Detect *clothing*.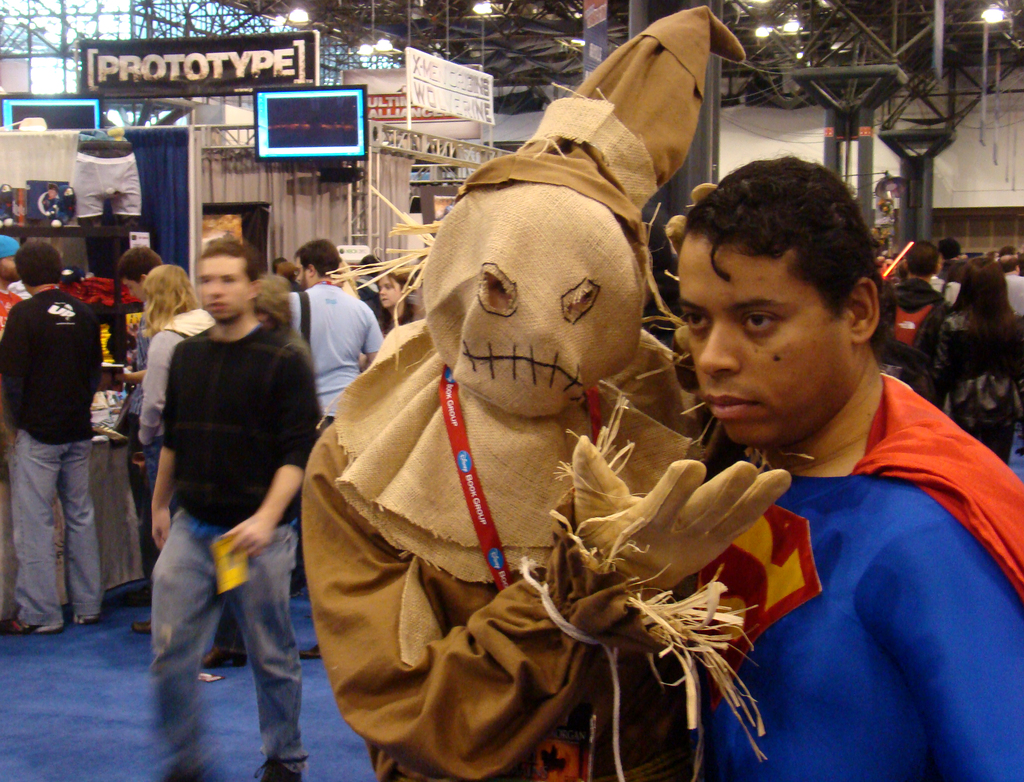
Detected at (889,282,938,374).
